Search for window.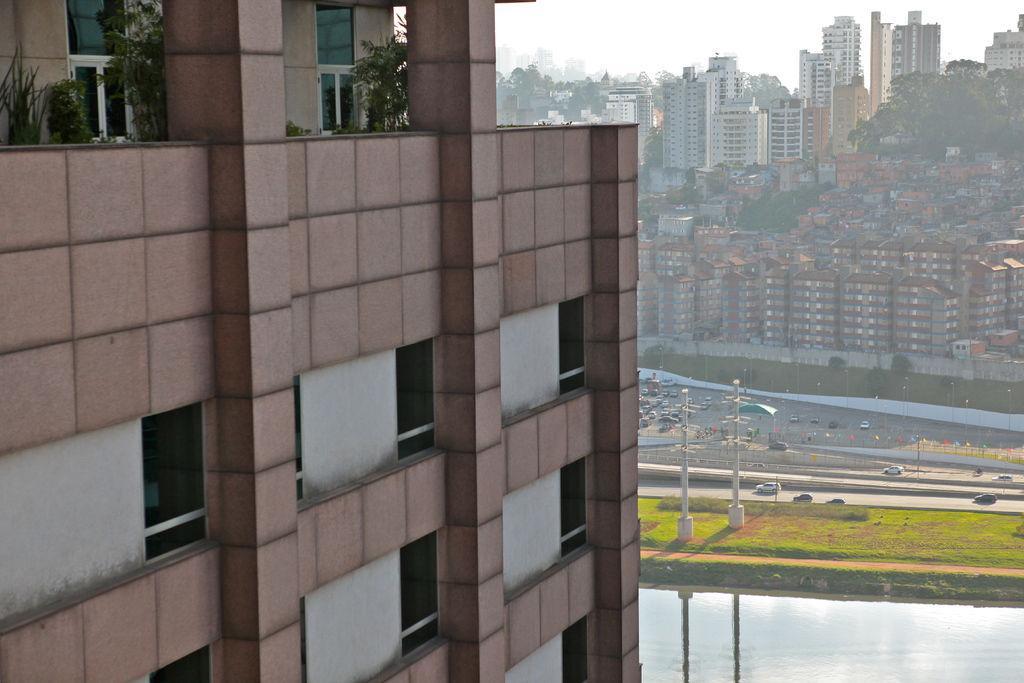
Found at detection(67, 0, 135, 145).
